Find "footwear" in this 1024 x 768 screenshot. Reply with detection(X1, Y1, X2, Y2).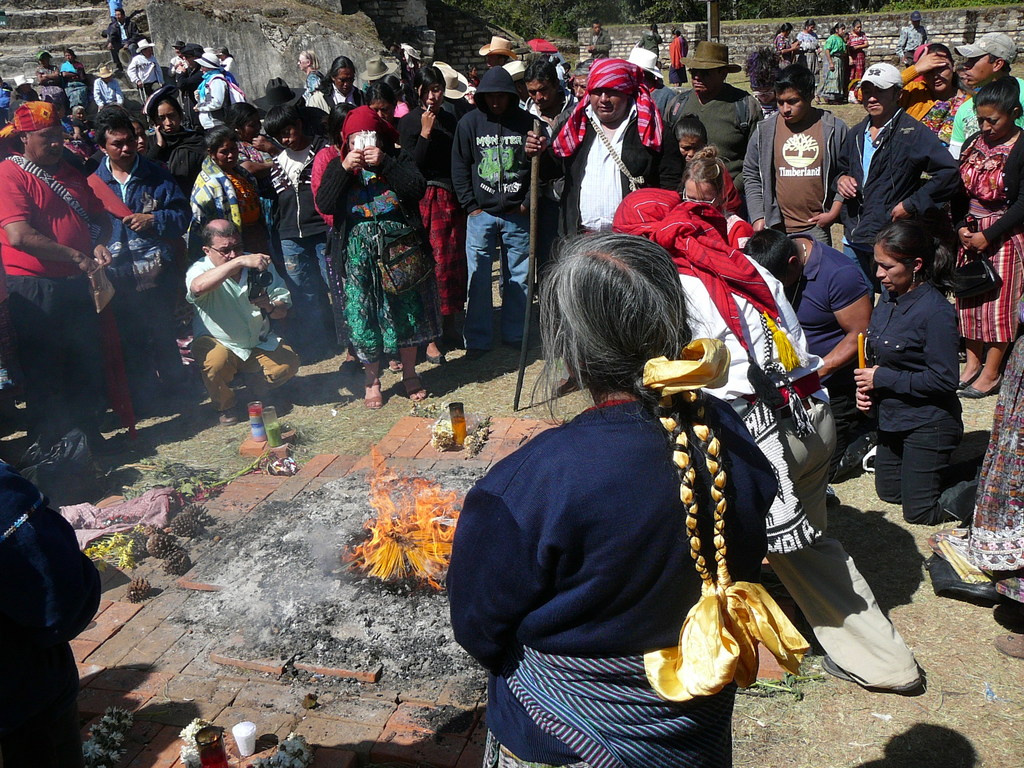
detection(384, 352, 404, 368).
